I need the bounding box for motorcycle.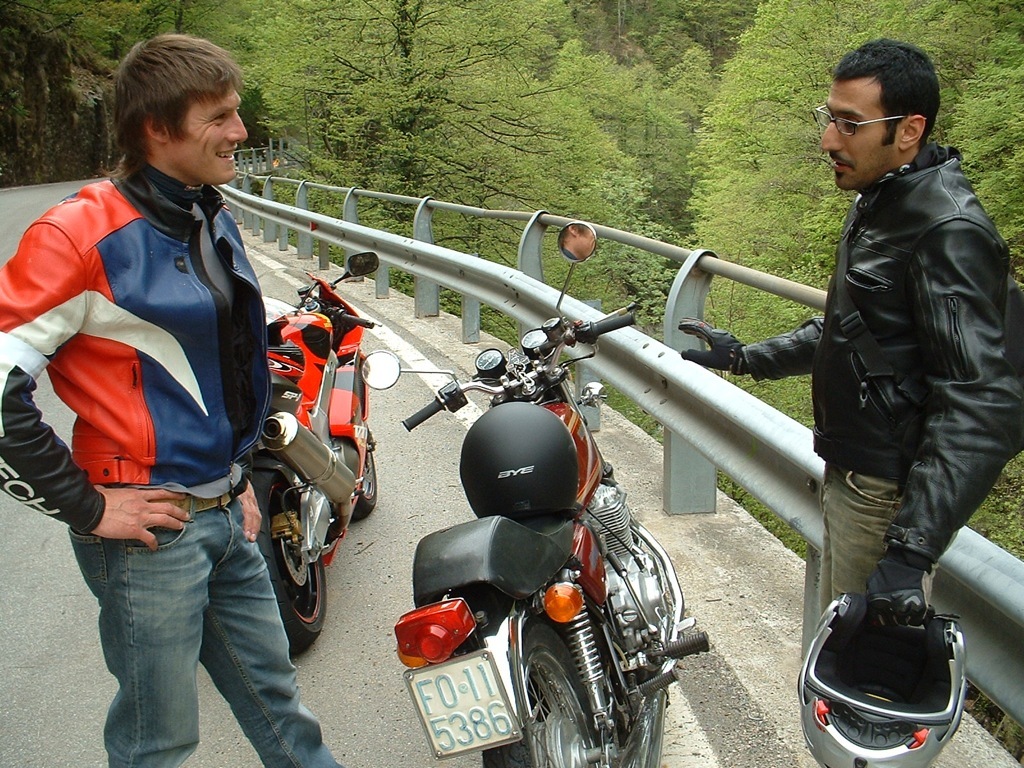
Here it is: 266 256 379 655.
